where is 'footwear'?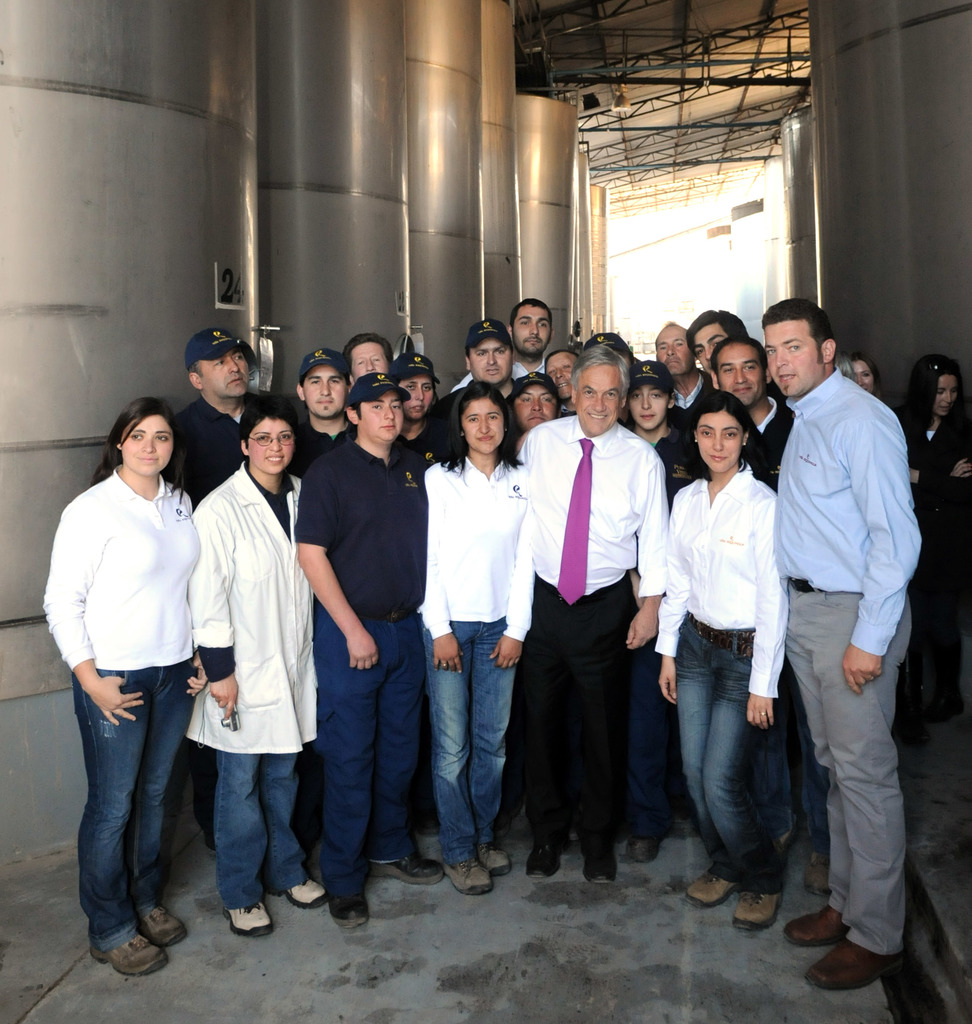
806,854,834,895.
